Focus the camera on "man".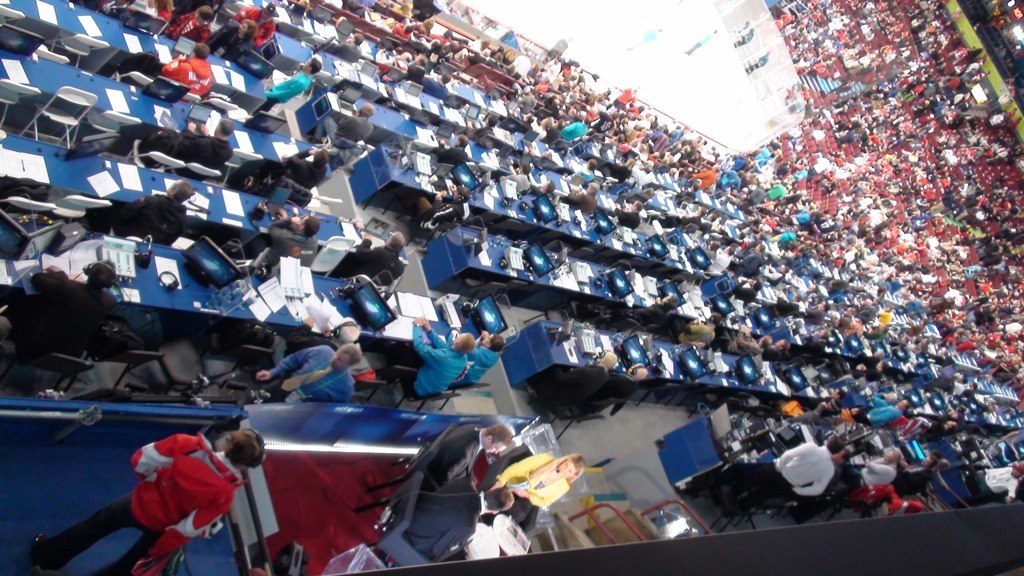
Focus region: pyautogui.locateOnScreen(726, 432, 851, 509).
